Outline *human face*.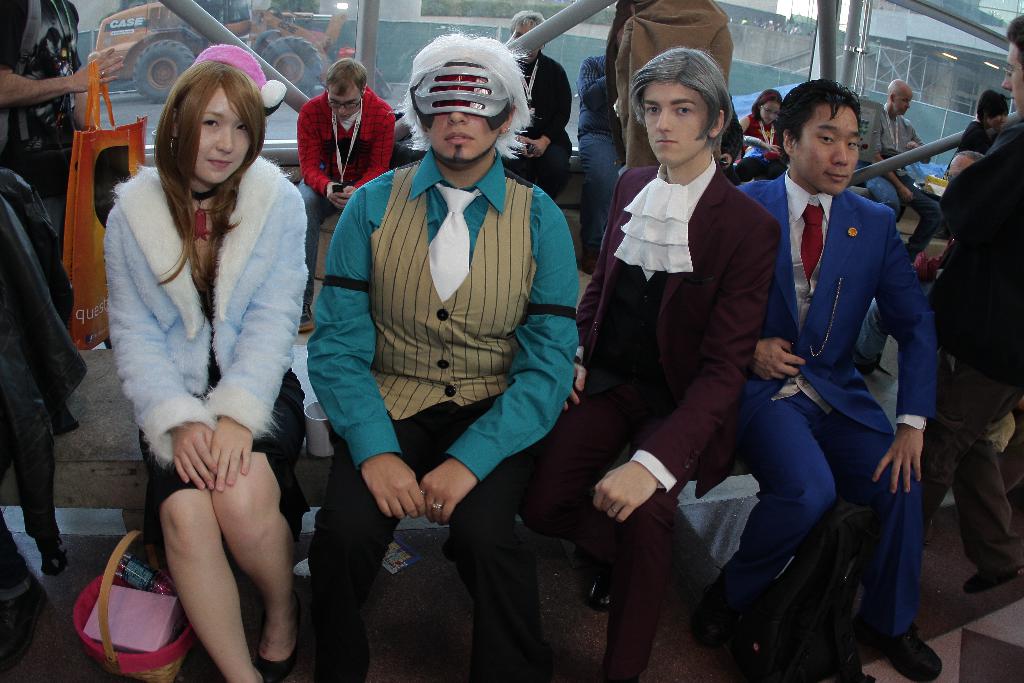
Outline: Rect(761, 104, 779, 124).
